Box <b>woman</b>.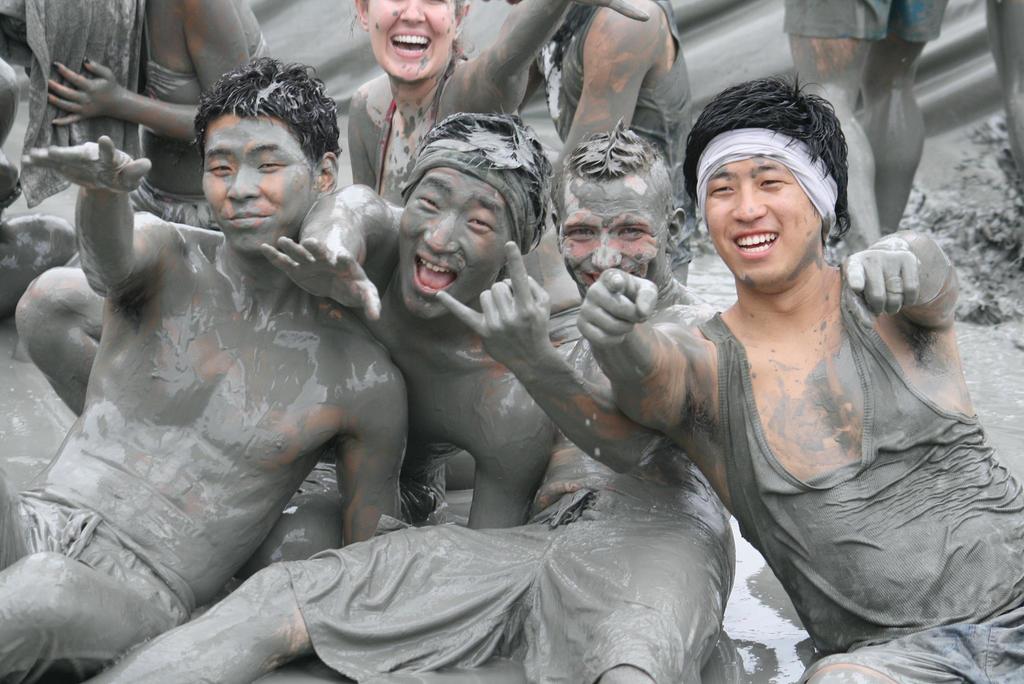
<bbox>50, 0, 278, 231</bbox>.
